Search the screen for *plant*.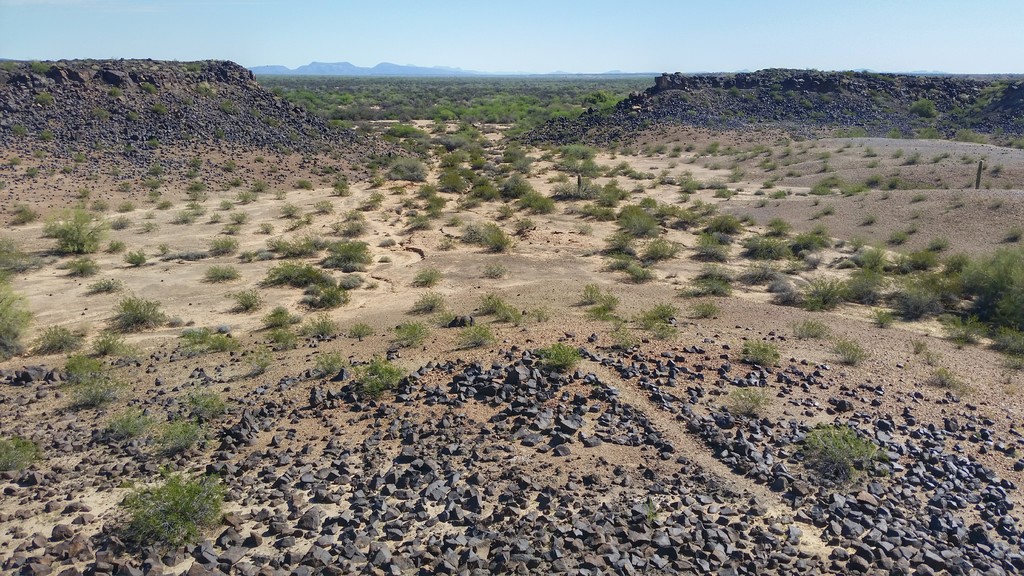
Found at 532, 335, 570, 368.
